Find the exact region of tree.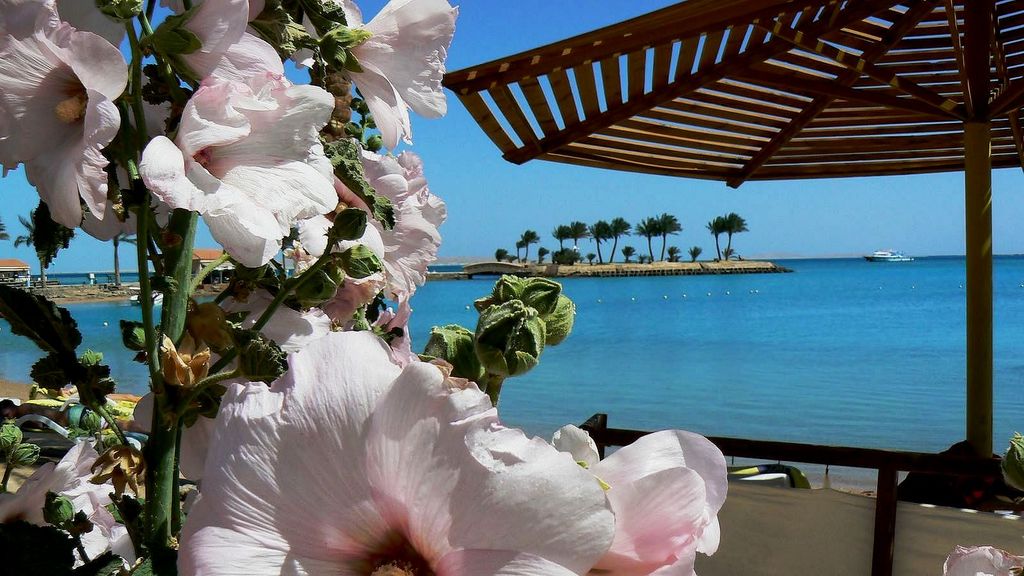
Exact region: (left=521, top=229, right=541, bottom=262).
